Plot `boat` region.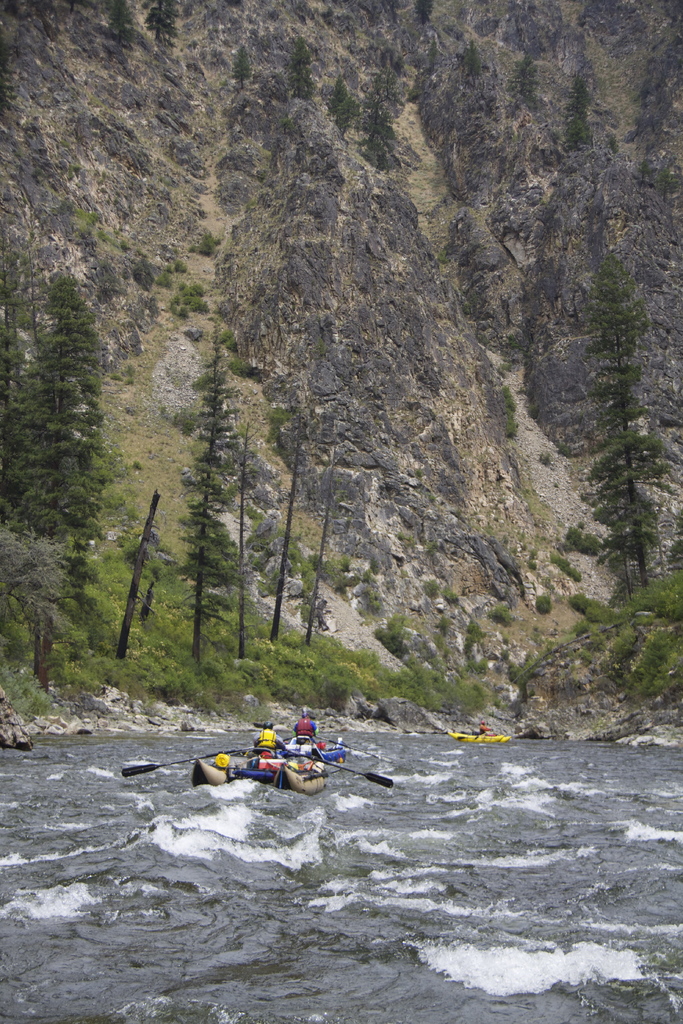
Plotted at bbox=(453, 729, 509, 745).
